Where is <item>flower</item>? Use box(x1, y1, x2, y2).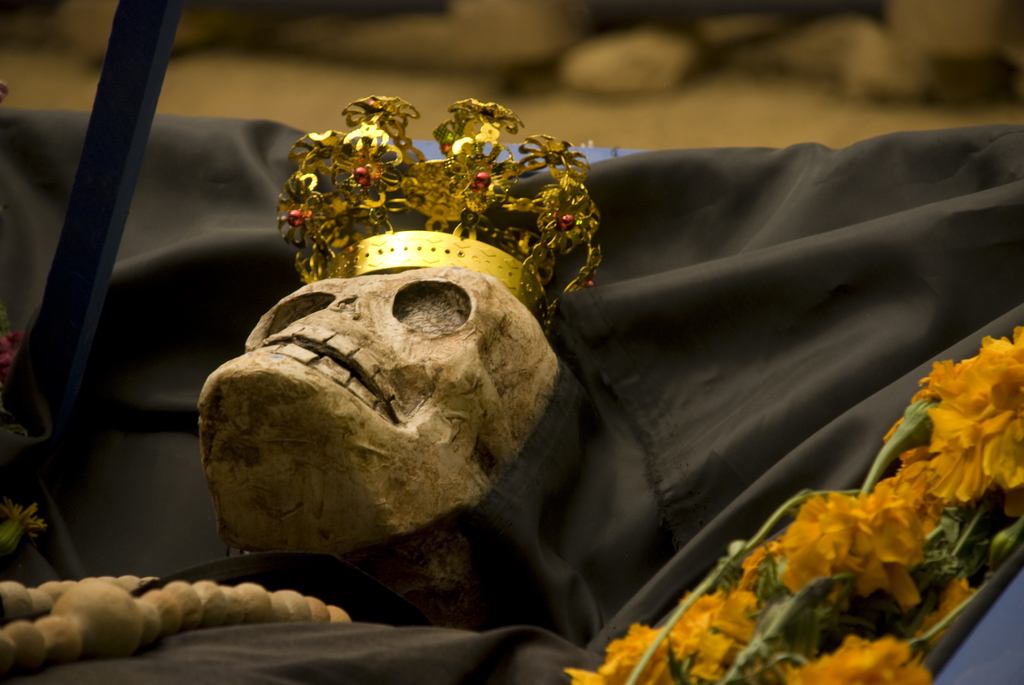
box(778, 491, 924, 610).
